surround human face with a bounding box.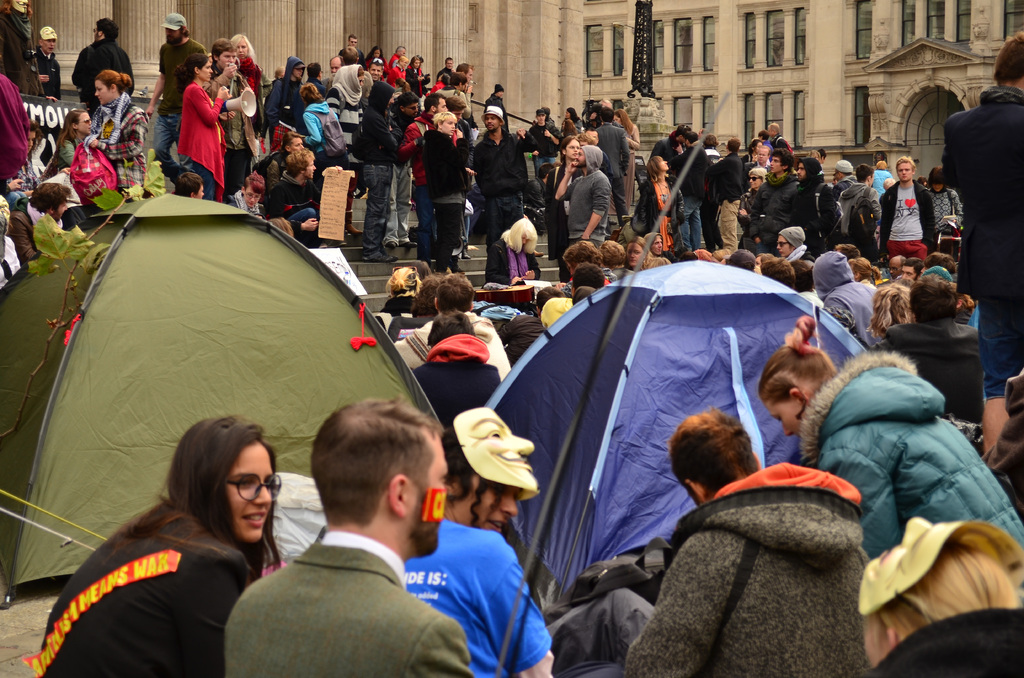
bbox=[756, 150, 767, 163].
